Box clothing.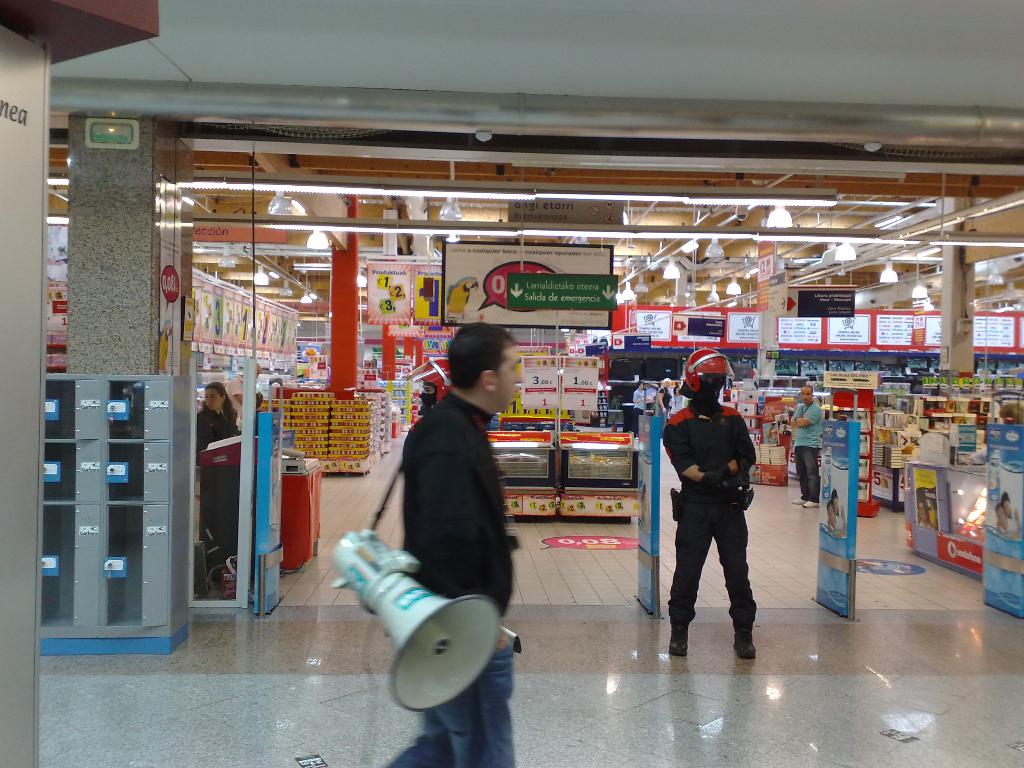
x1=918 y1=520 x2=935 y2=527.
